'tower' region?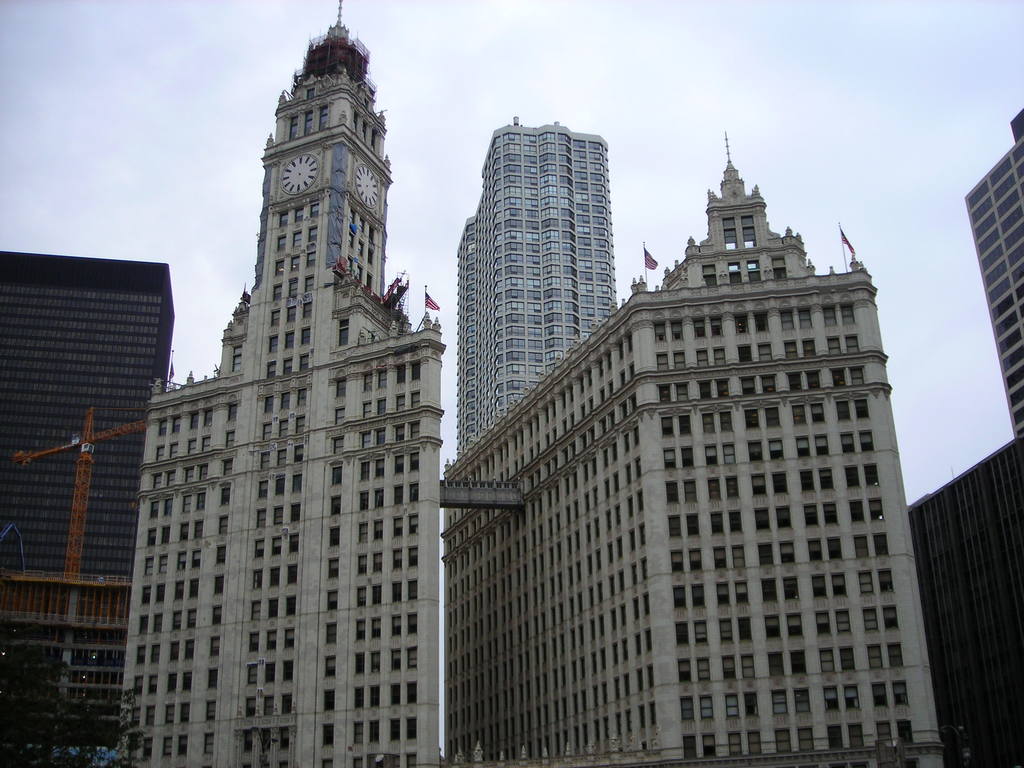
(451, 118, 619, 465)
